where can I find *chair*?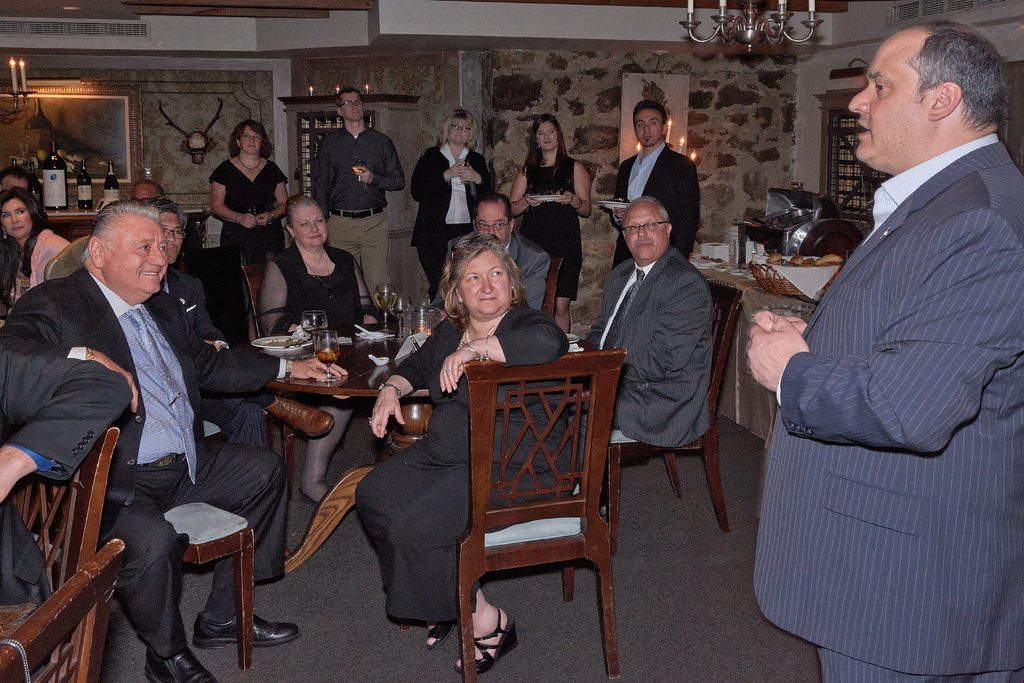
You can find it at region(0, 537, 124, 682).
